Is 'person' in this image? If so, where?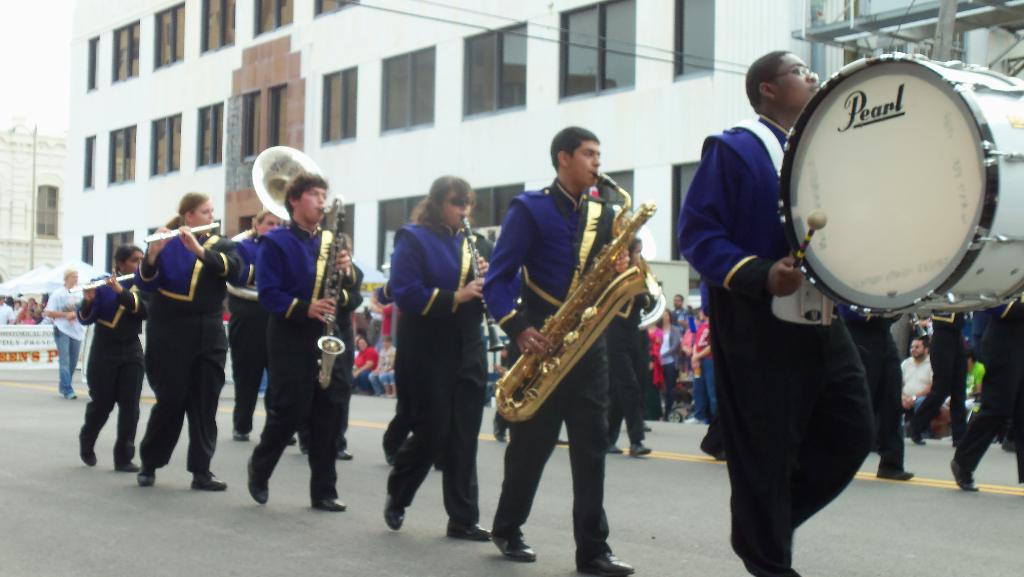
Yes, at pyautogui.locateOnScreen(675, 51, 883, 576).
